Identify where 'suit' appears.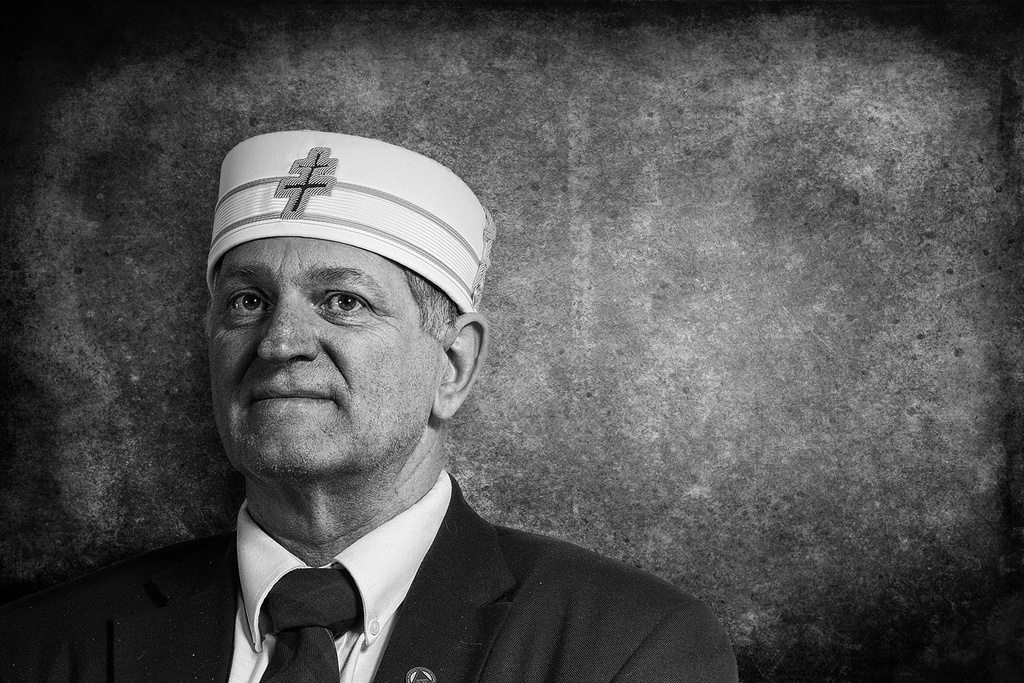
Appears at <box>22,478,743,682</box>.
